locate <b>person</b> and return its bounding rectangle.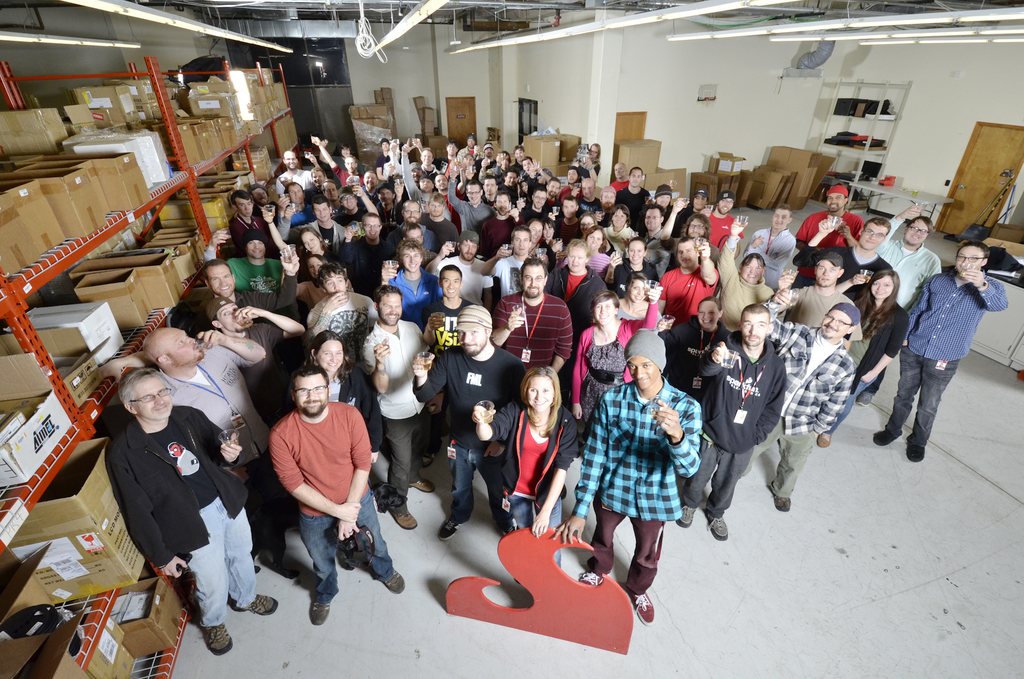
(left=466, top=136, right=482, bottom=162).
